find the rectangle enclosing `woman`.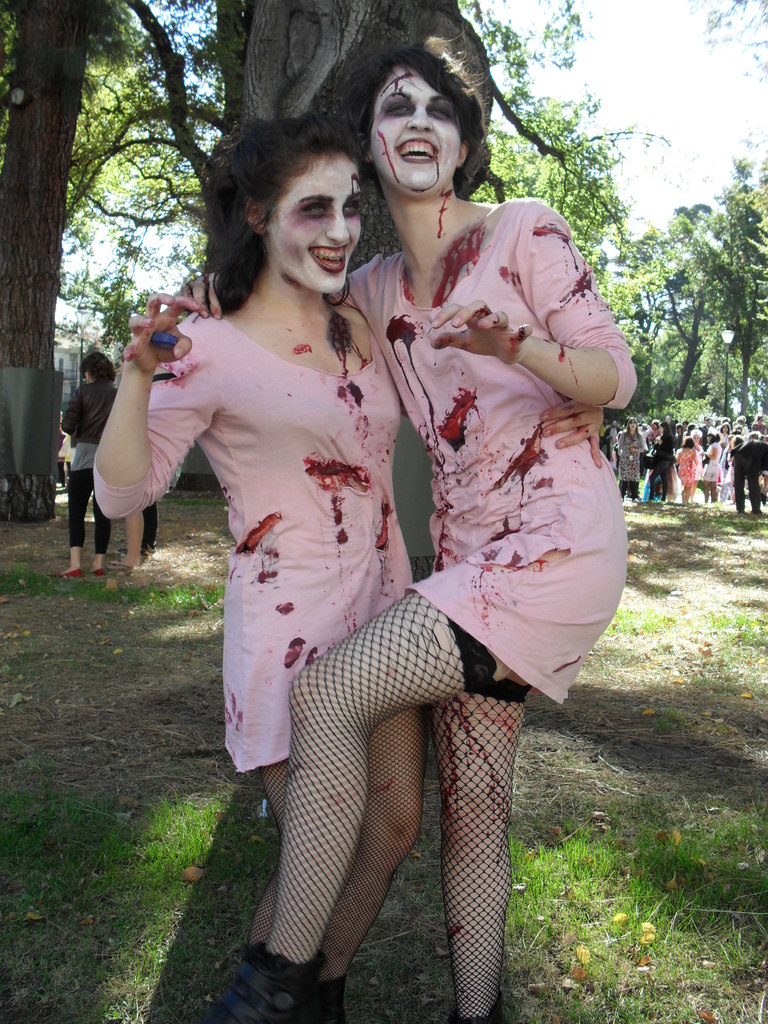
[left=616, top=417, right=644, bottom=502].
